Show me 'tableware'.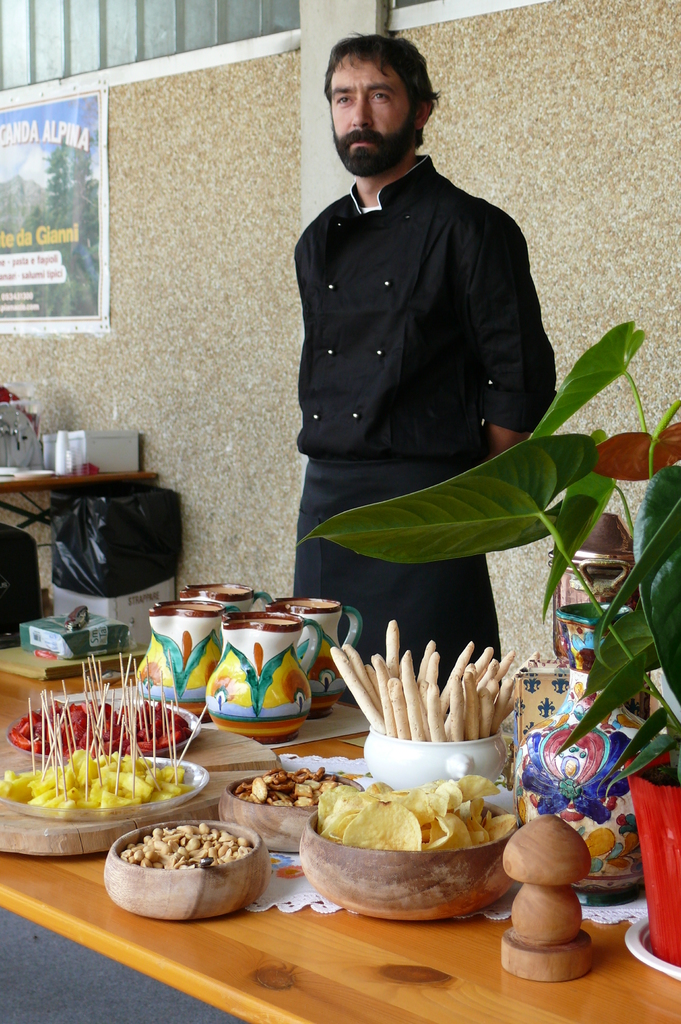
'tableware' is here: bbox(132, 598, 232, 713).
